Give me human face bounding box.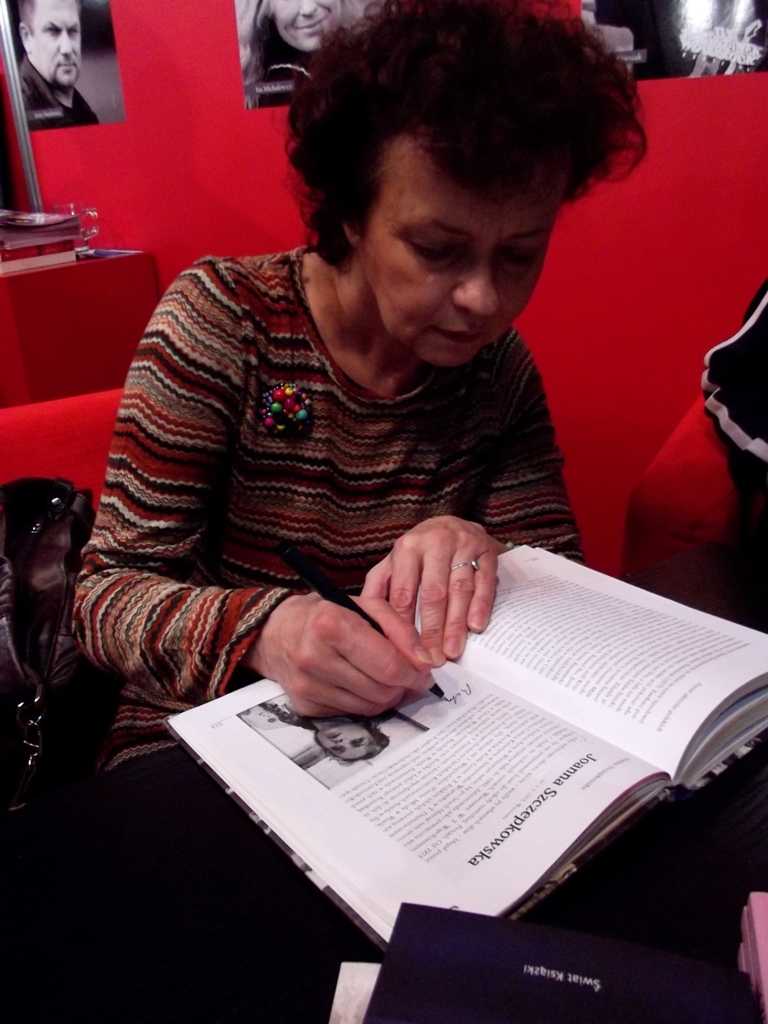
left=32, top=0, right=83, bottom=86.
